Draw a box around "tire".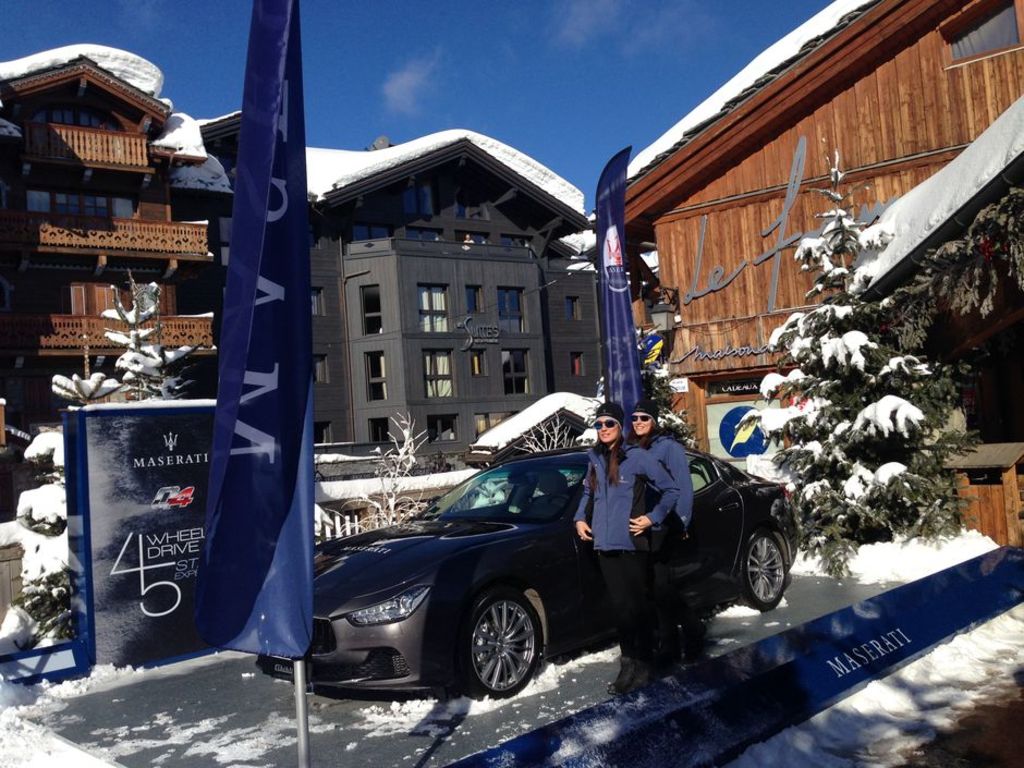
465/589/544/702.
